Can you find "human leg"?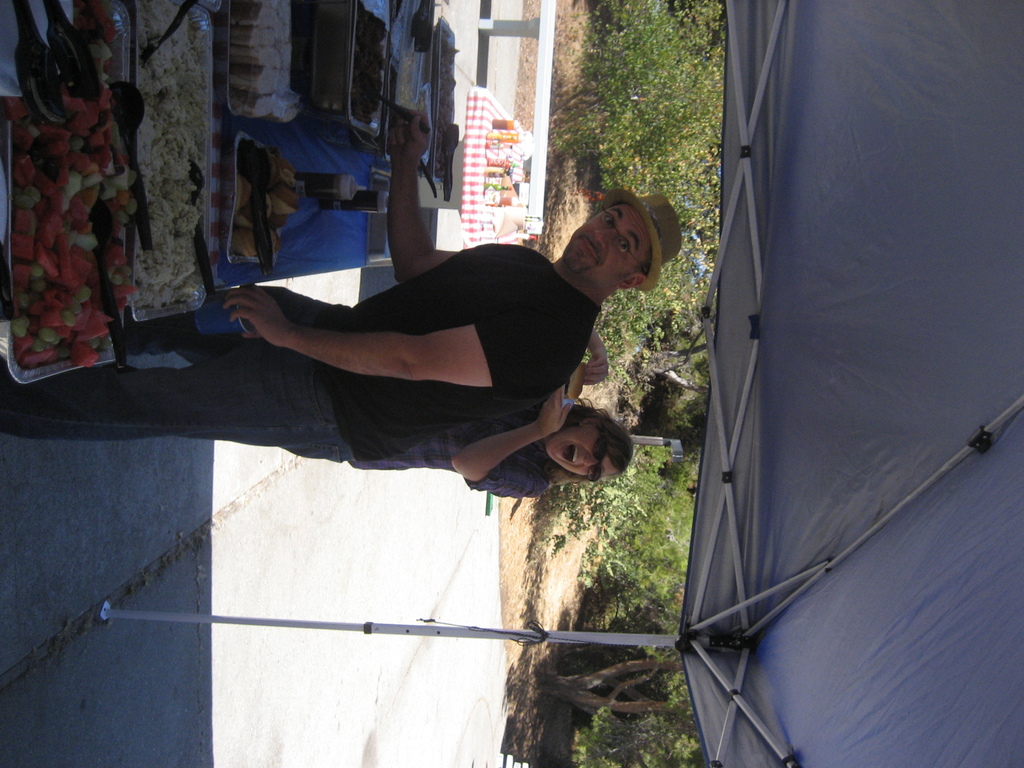
Yes, bounding box: detection(0, 347, 344, 465).
